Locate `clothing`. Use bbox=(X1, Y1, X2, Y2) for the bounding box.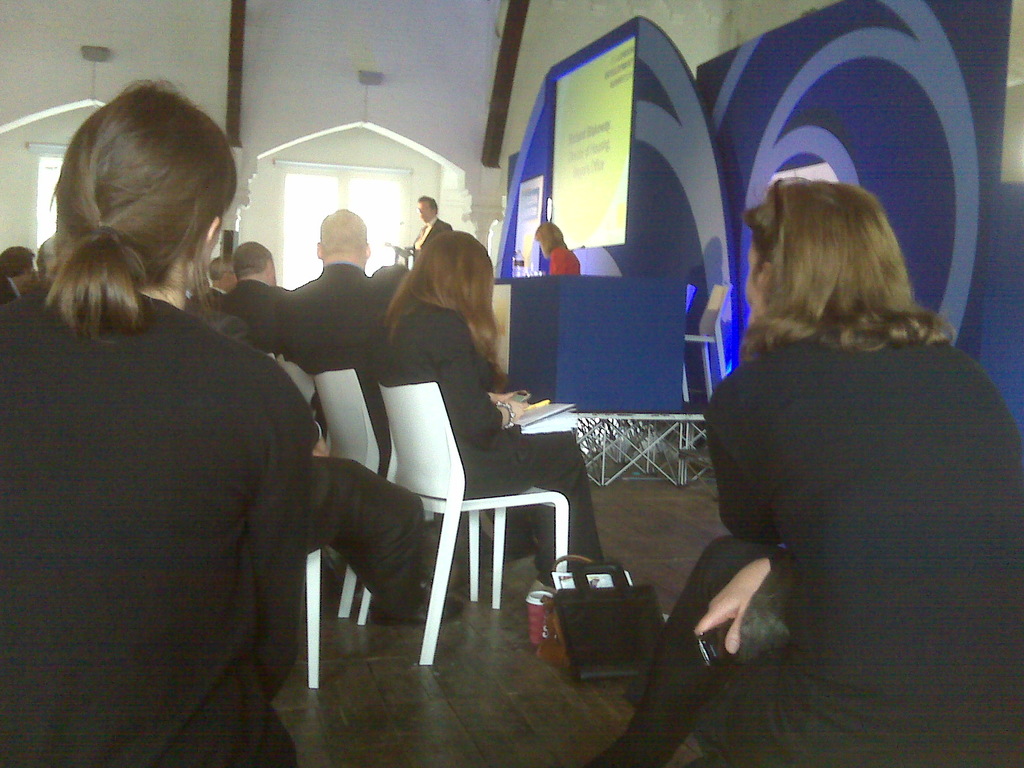
bbox=(0, 275, 21, 311).
